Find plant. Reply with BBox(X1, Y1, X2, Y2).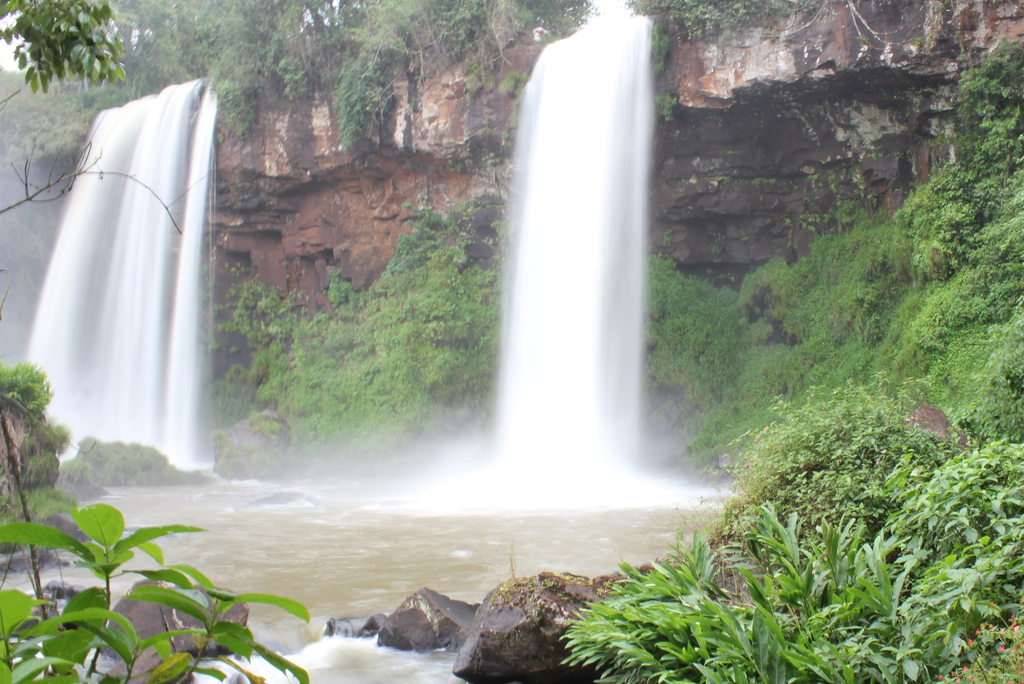
BBox(644, 27, 1023, 495).
